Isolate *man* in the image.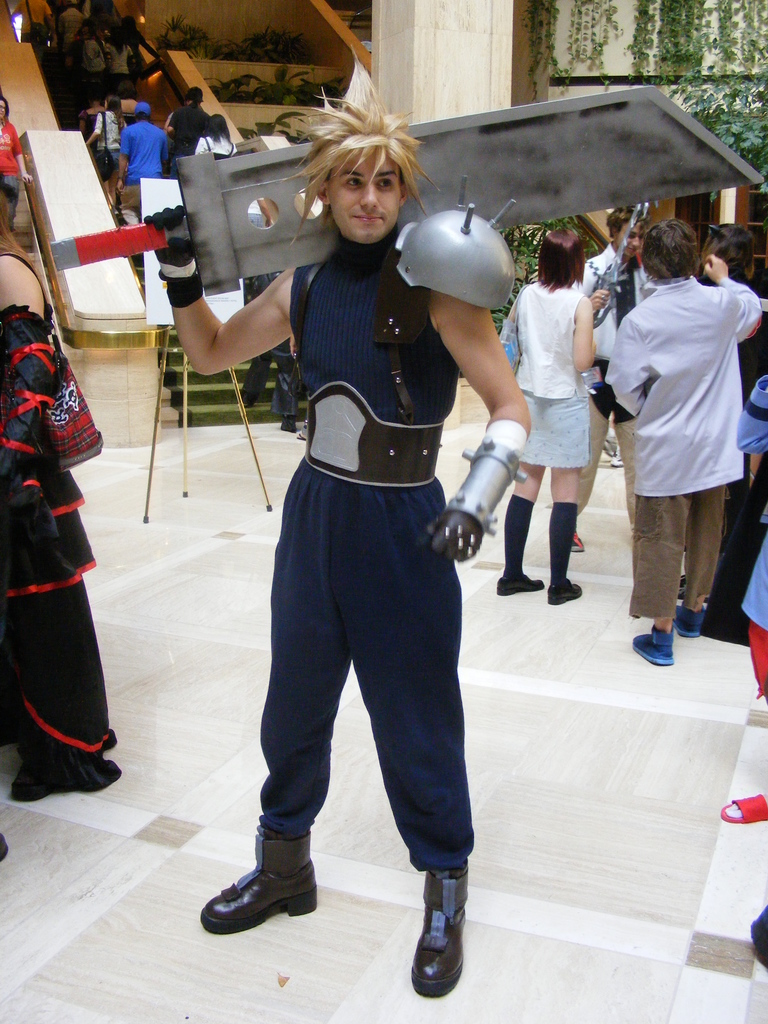
Isolated region: bbox=[143, 88, 532, 1001].
